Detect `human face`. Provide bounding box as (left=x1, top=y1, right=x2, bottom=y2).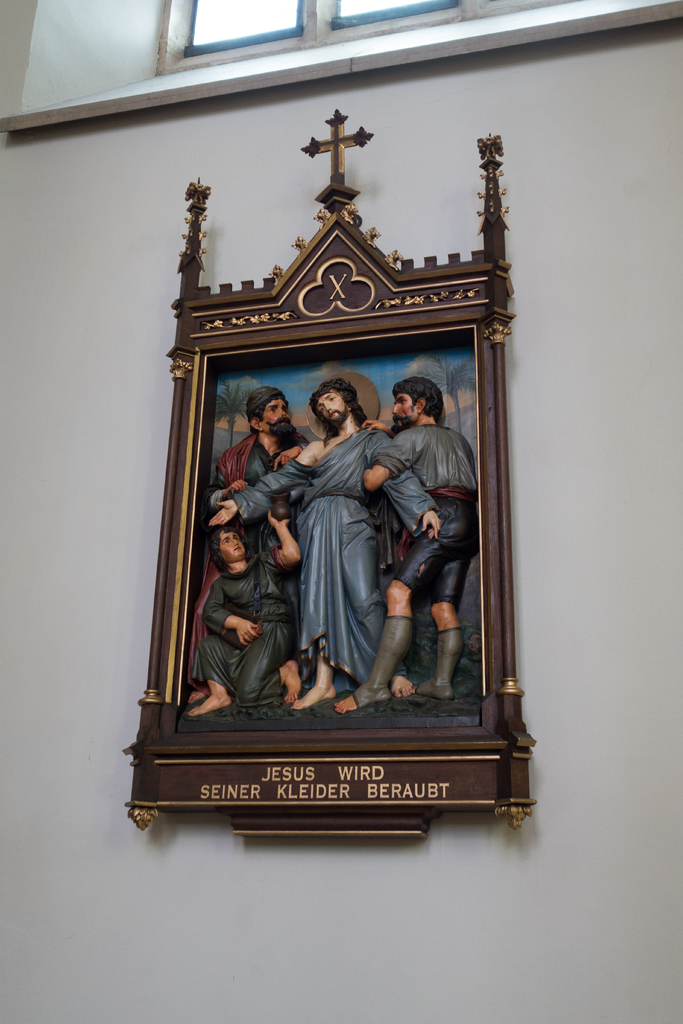
(left=214, top=530, right=251, bottom=575).
